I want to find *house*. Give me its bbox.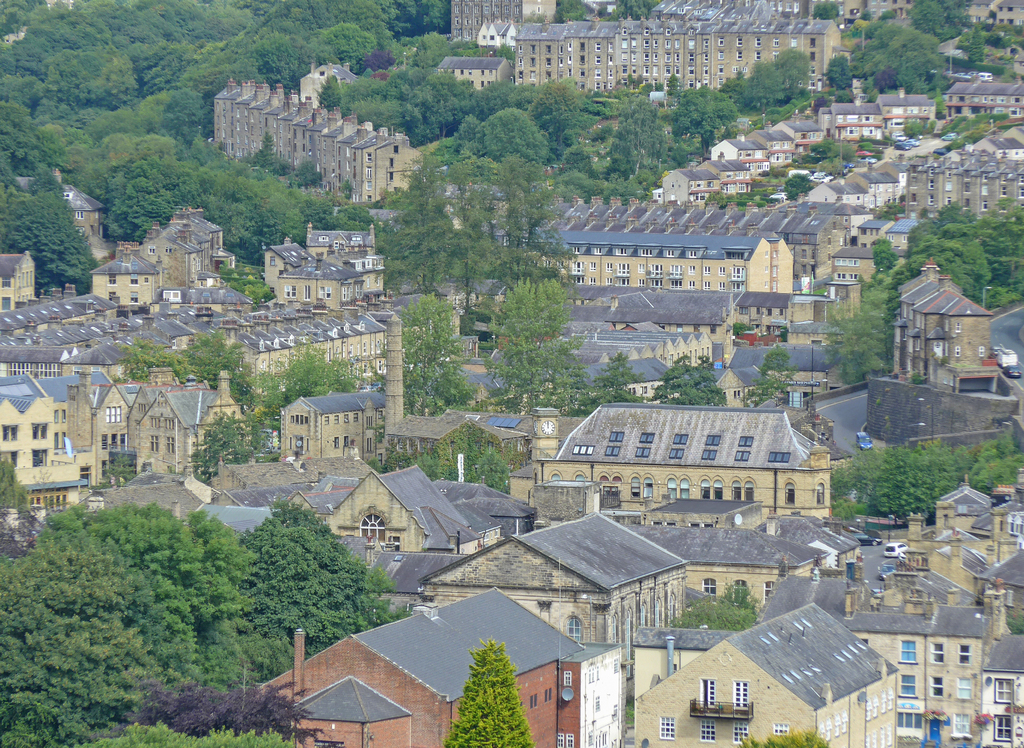
259, 224, 398, 310.
